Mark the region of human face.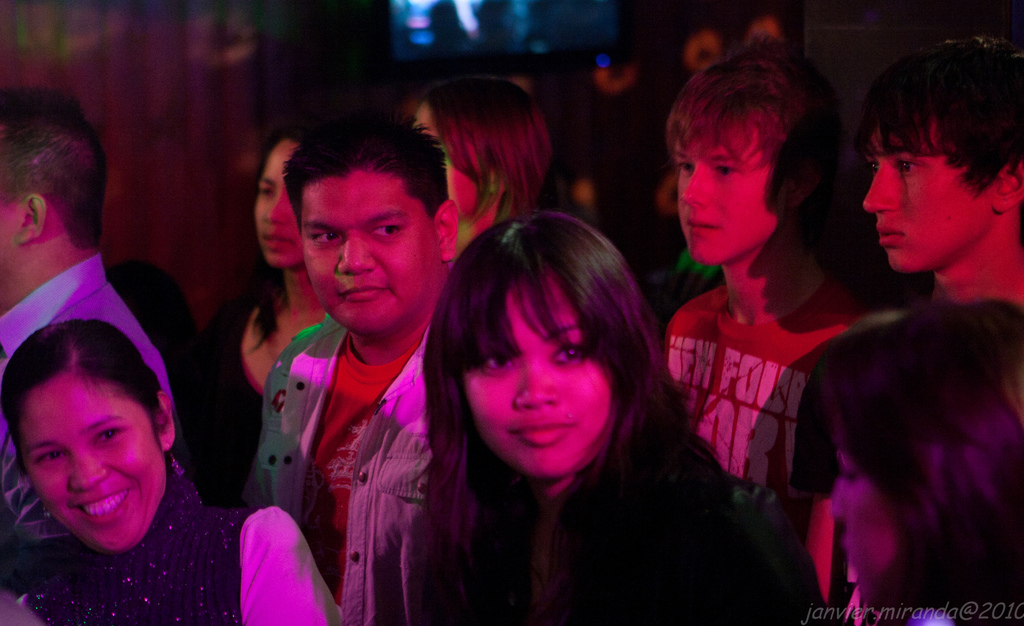
Region: <bbox>246, 135, 303, 265</bbox>.
